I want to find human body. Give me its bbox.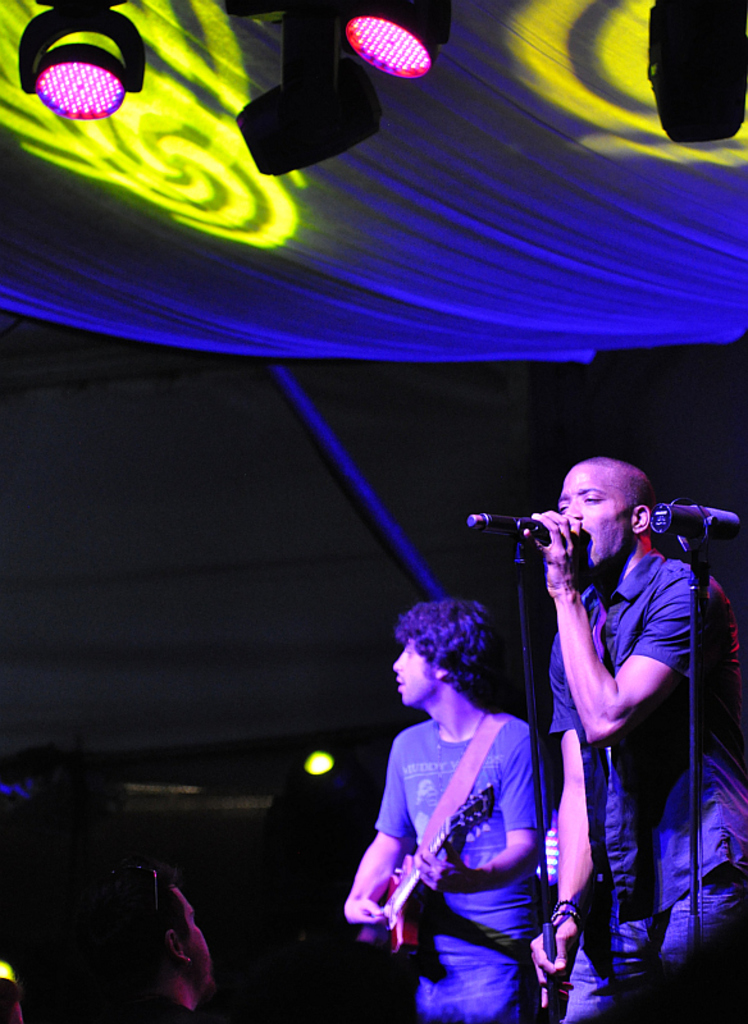
x1=366, y1=616, x2=571, y2=1012.
